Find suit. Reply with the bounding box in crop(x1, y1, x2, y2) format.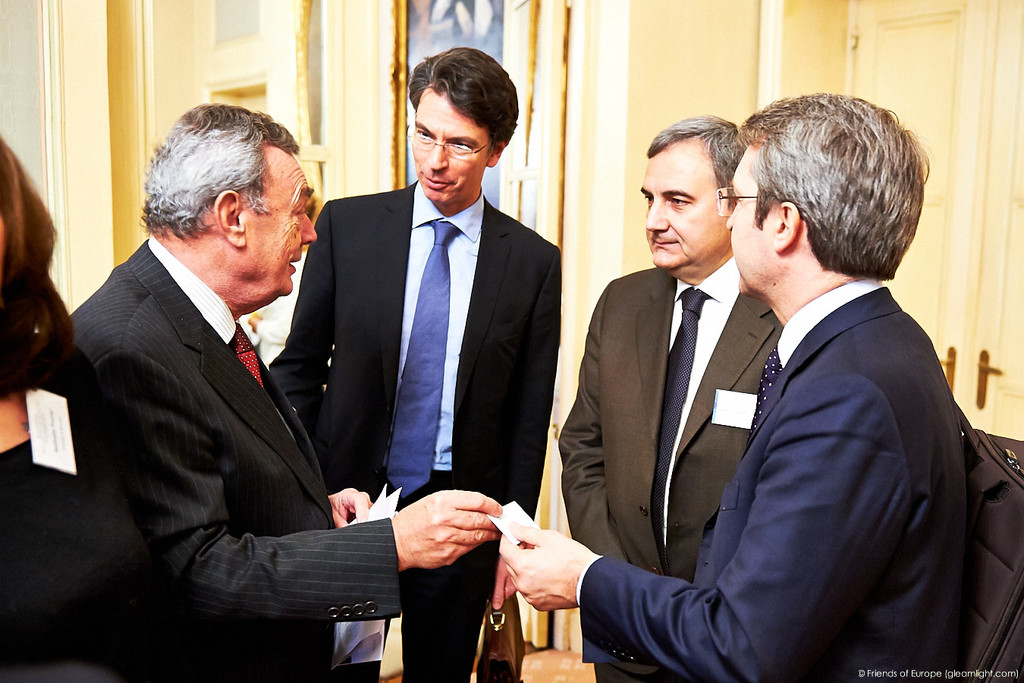
crop(558, 266, 781, 676).
